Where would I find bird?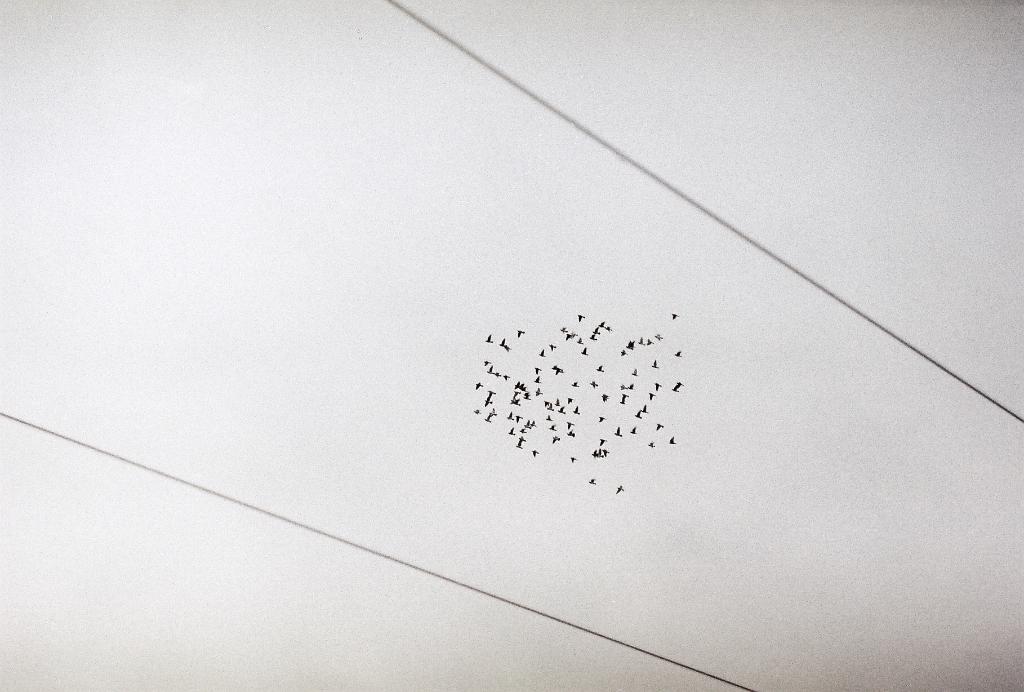
At <region>531, 447, 541, 456</region>.
